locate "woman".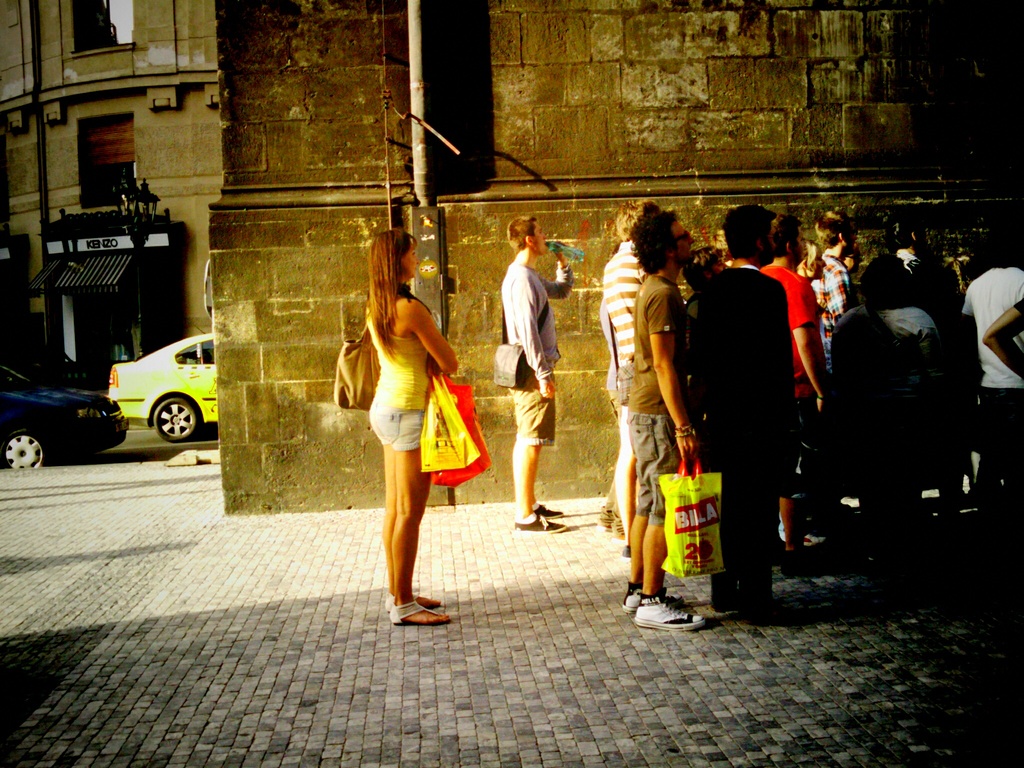
Bounding box: left=796, top=222, right=828, bottom=563.
